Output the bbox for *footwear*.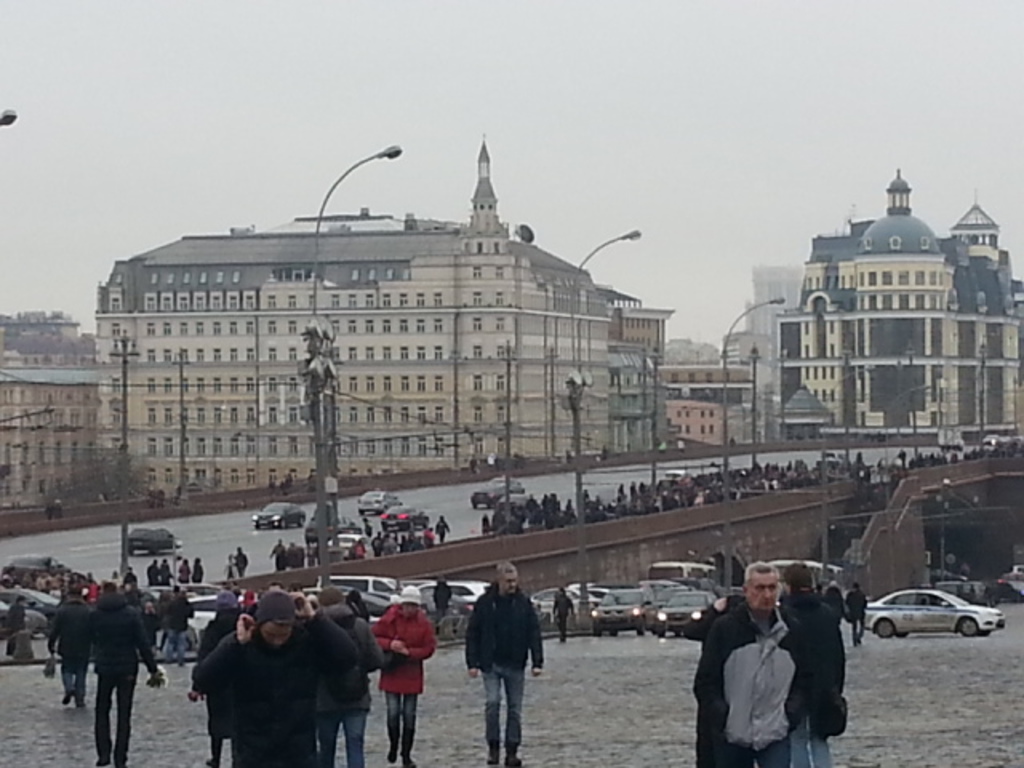
403/760/416/766.
